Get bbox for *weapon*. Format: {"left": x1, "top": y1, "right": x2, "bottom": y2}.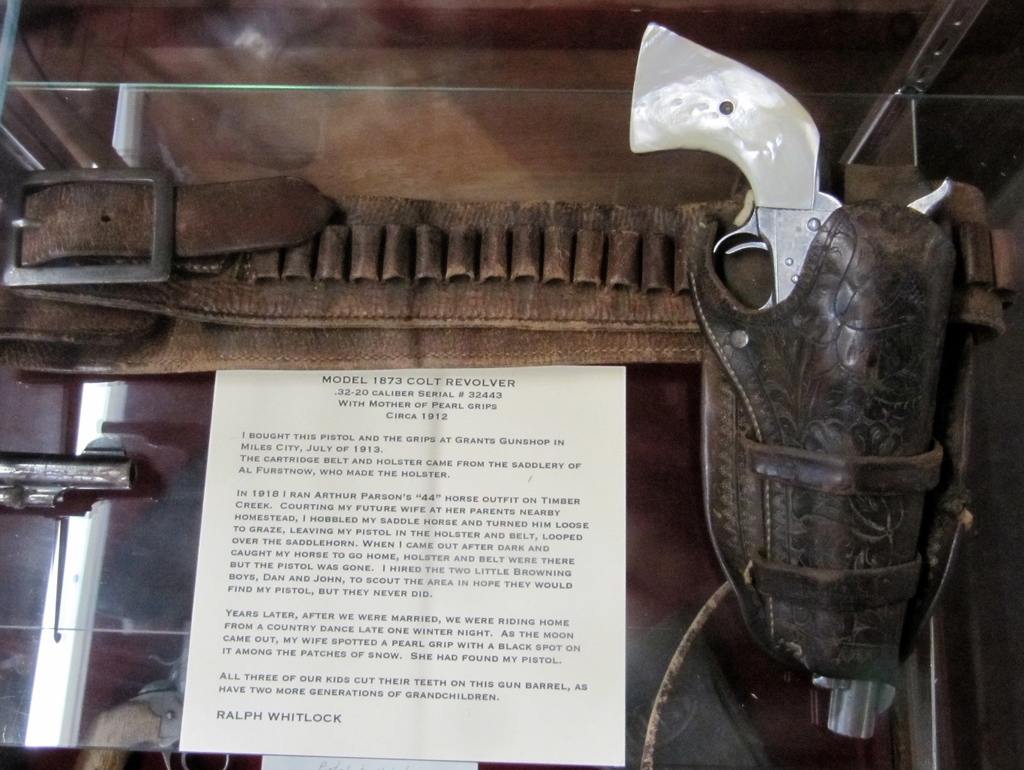
{"left": 0, "top": 434, "right": 143, "bottom": 522}.
